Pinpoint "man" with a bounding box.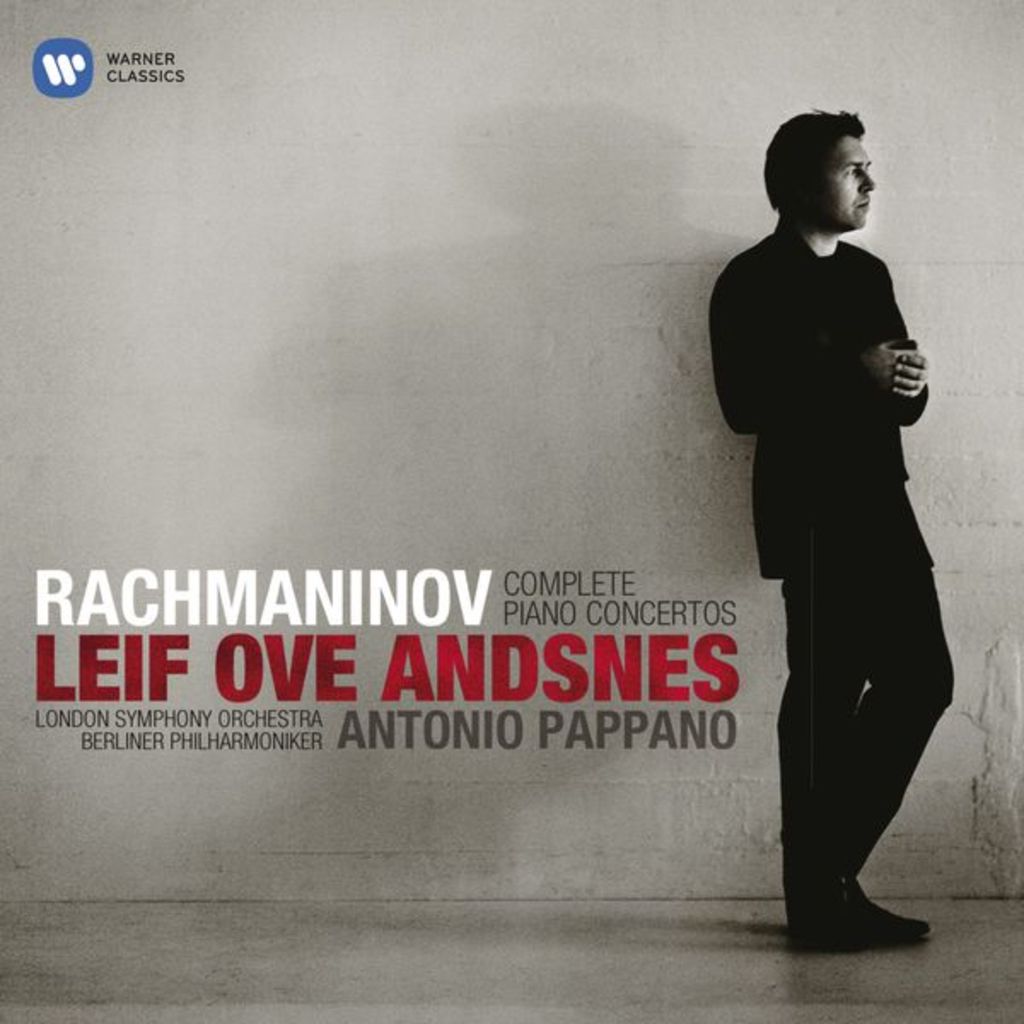
<box>707,104,976,952</box>.
